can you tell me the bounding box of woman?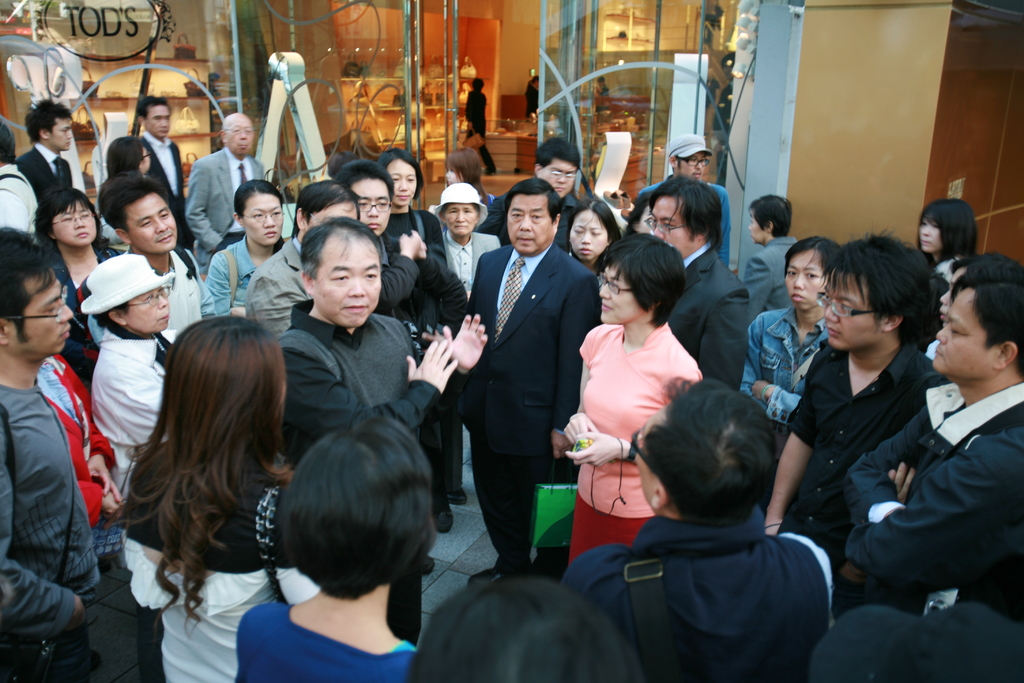
443:145:493:220.
